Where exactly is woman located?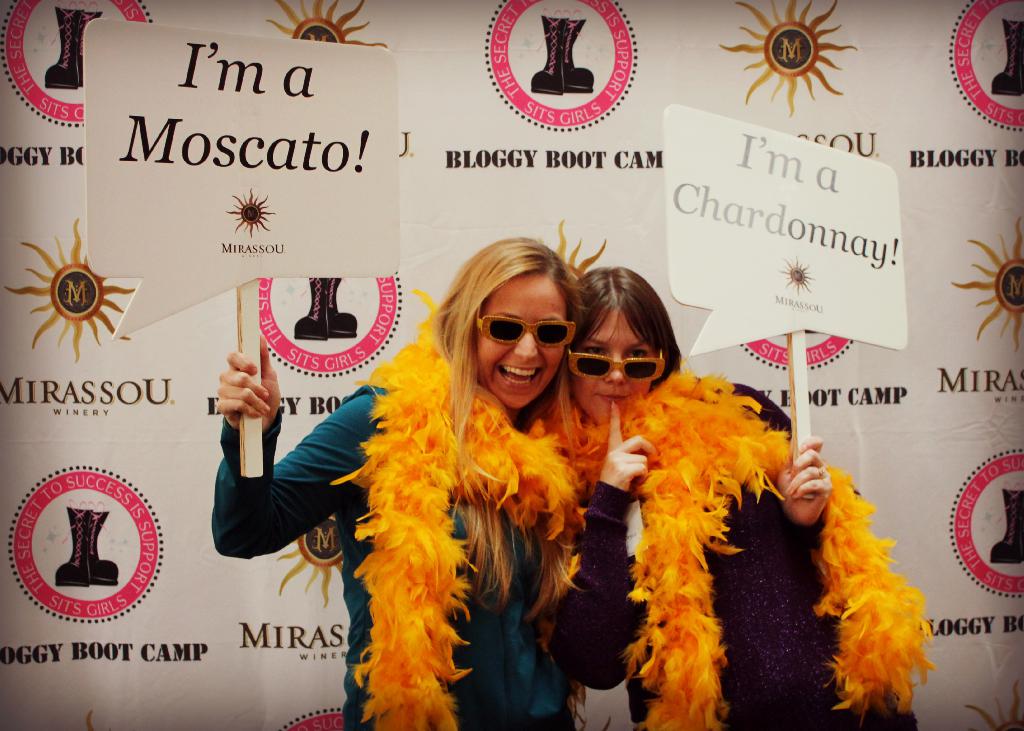
Its bounding box is {"left": 536, "top": 263, "right": 913, "bottom": 730}.
